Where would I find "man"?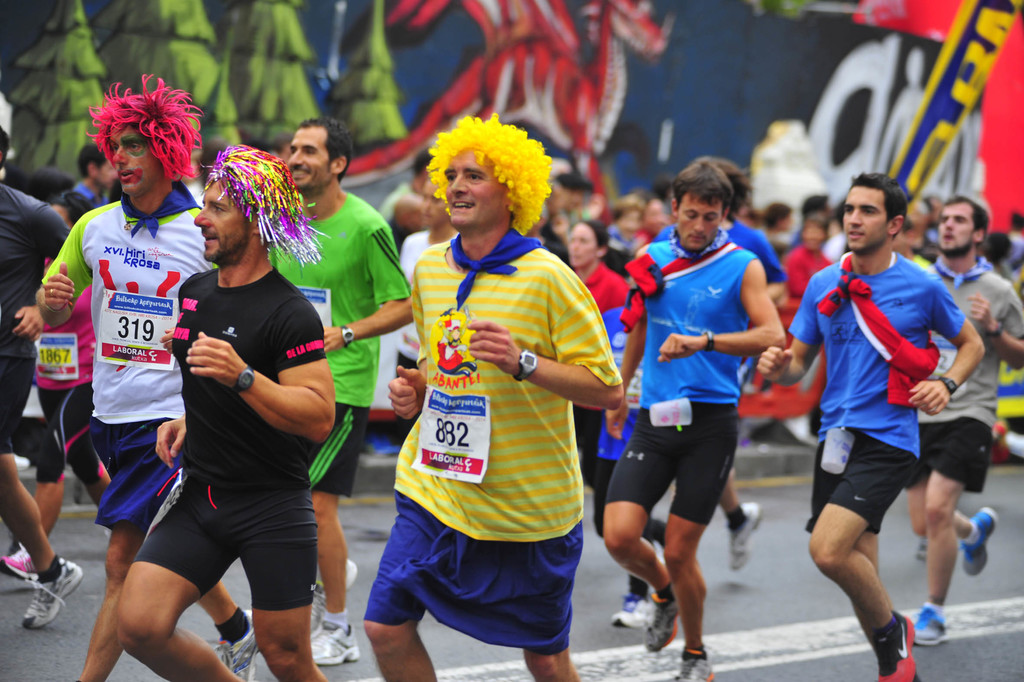
At (0, 126, 84, 633).
